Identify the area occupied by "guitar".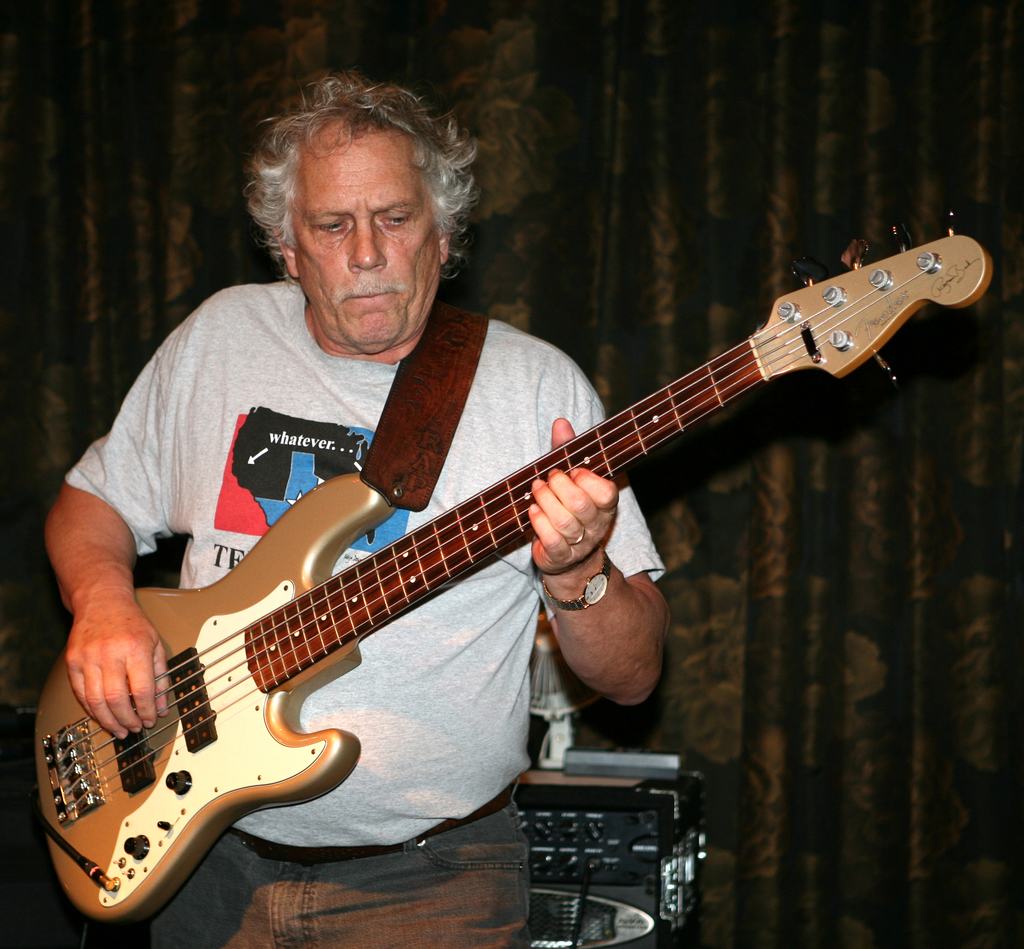
Area: (36,209,993,929).
